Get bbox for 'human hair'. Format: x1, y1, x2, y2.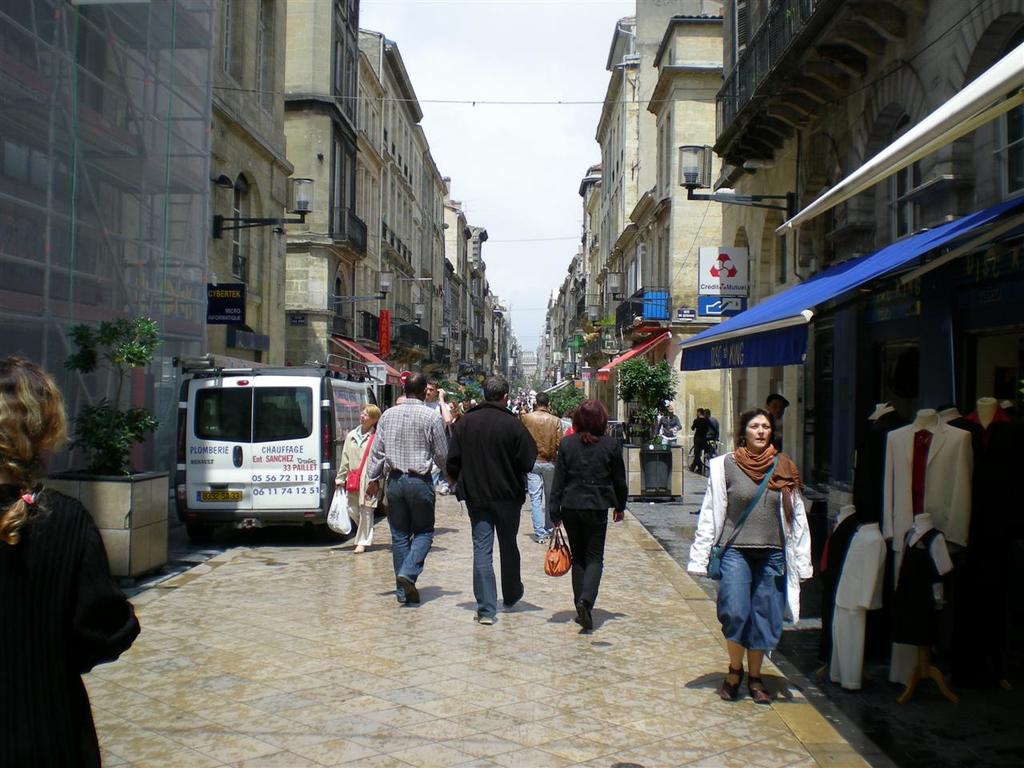
665, 405, 671, 410.
